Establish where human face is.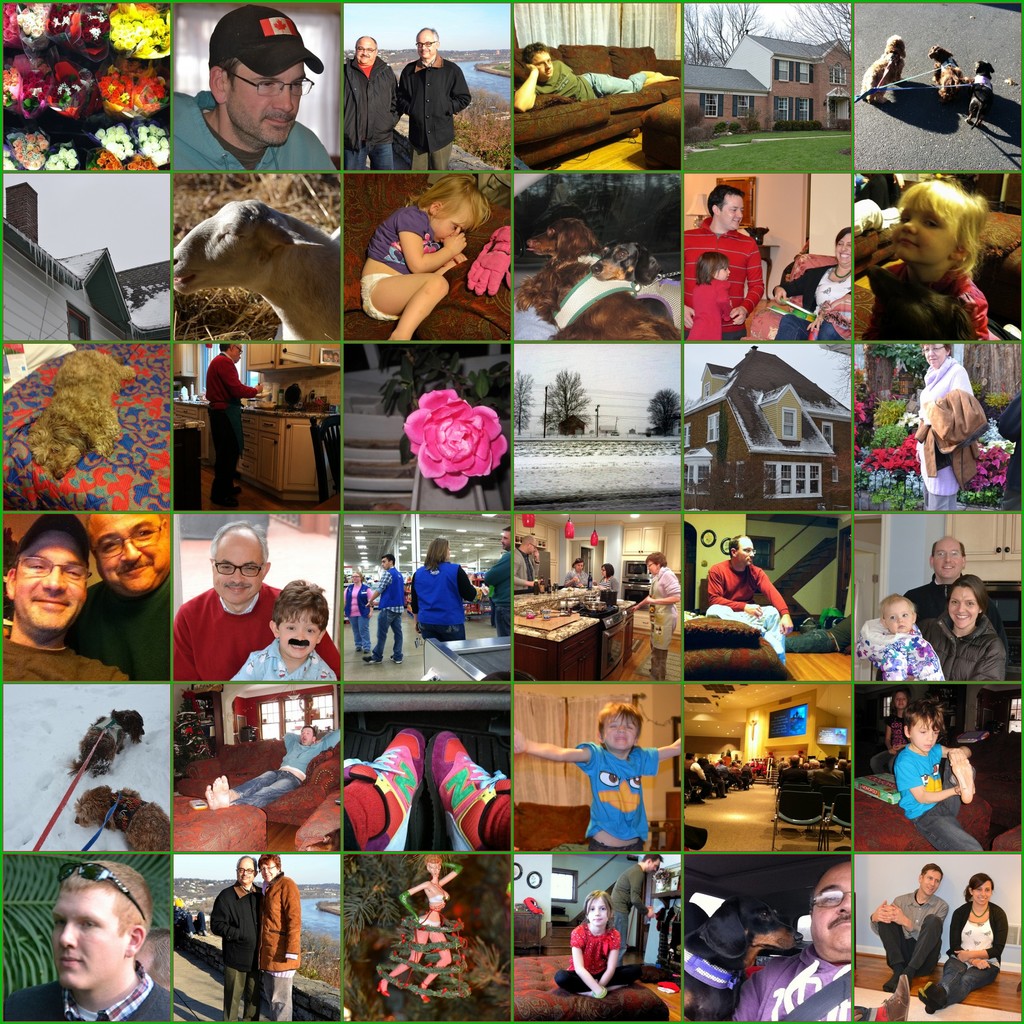
Established at (x1=604, y1=712, x2=637, y2=752).
